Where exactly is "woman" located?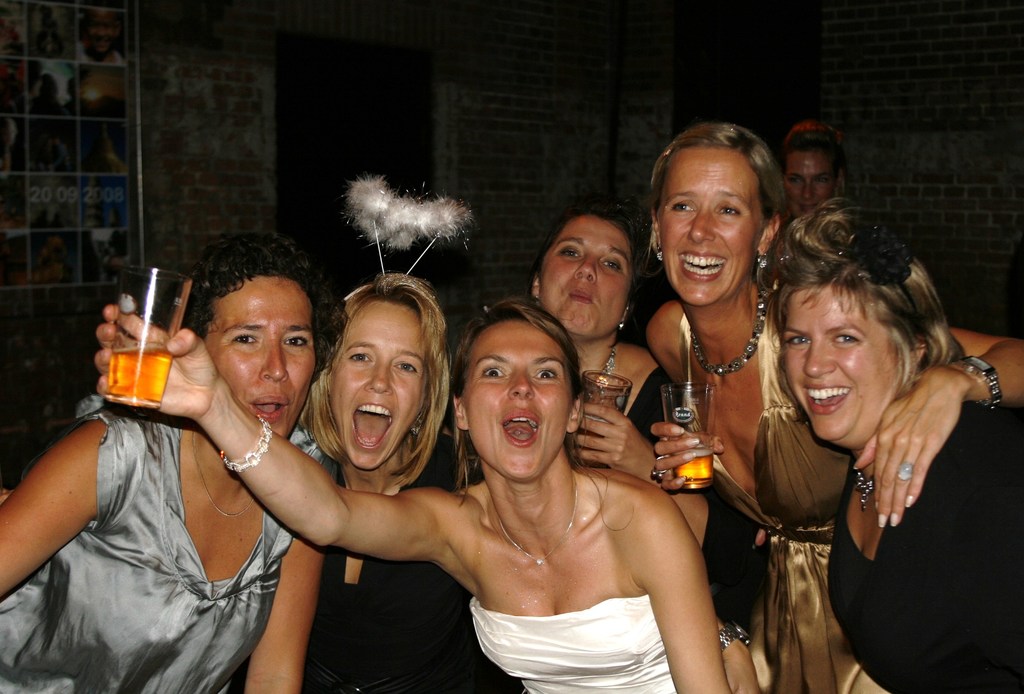
Its bounding box is 240/270/487/693.
